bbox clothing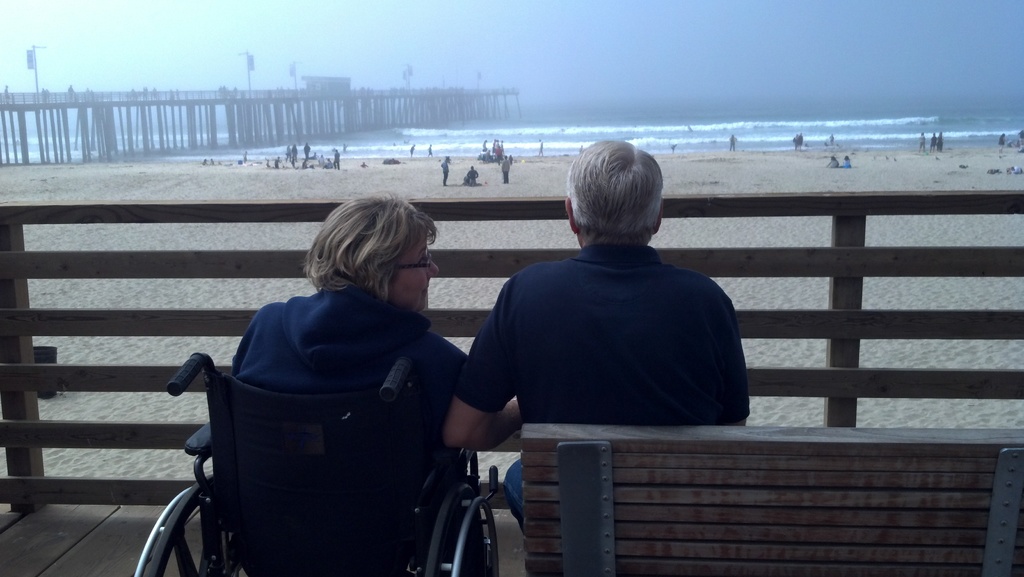
<box>938,134,942,150</box>
